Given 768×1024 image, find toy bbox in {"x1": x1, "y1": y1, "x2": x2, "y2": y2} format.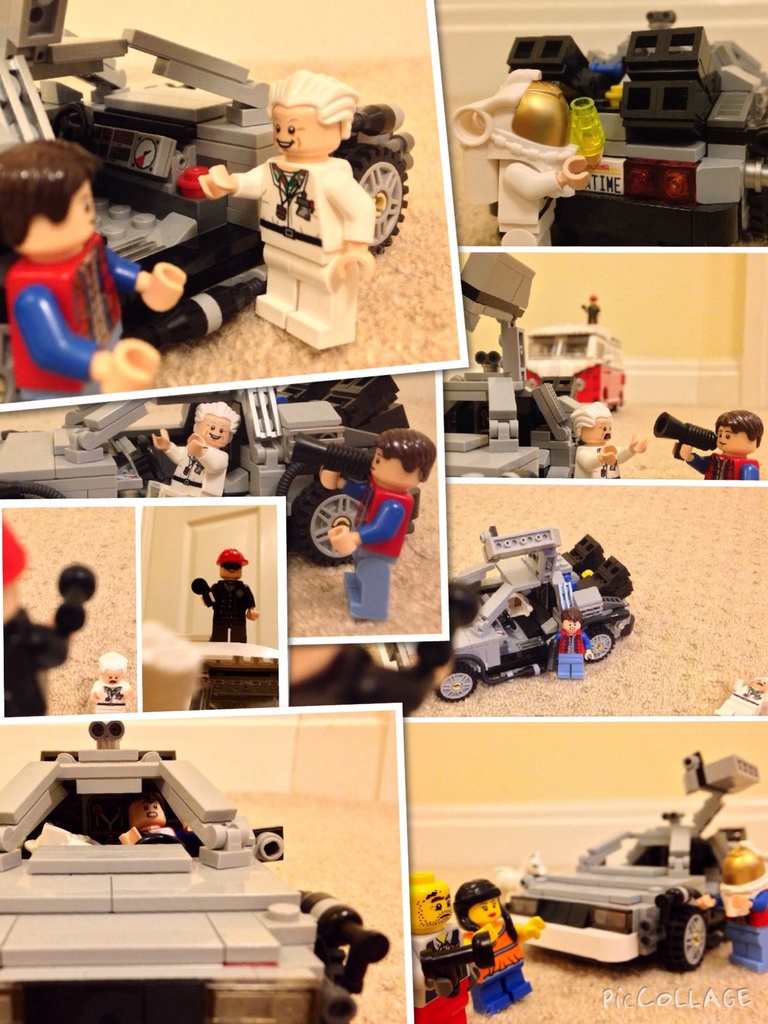
{"x1": 311, "y1": 426, "x2": 435, "y2": 623}.
